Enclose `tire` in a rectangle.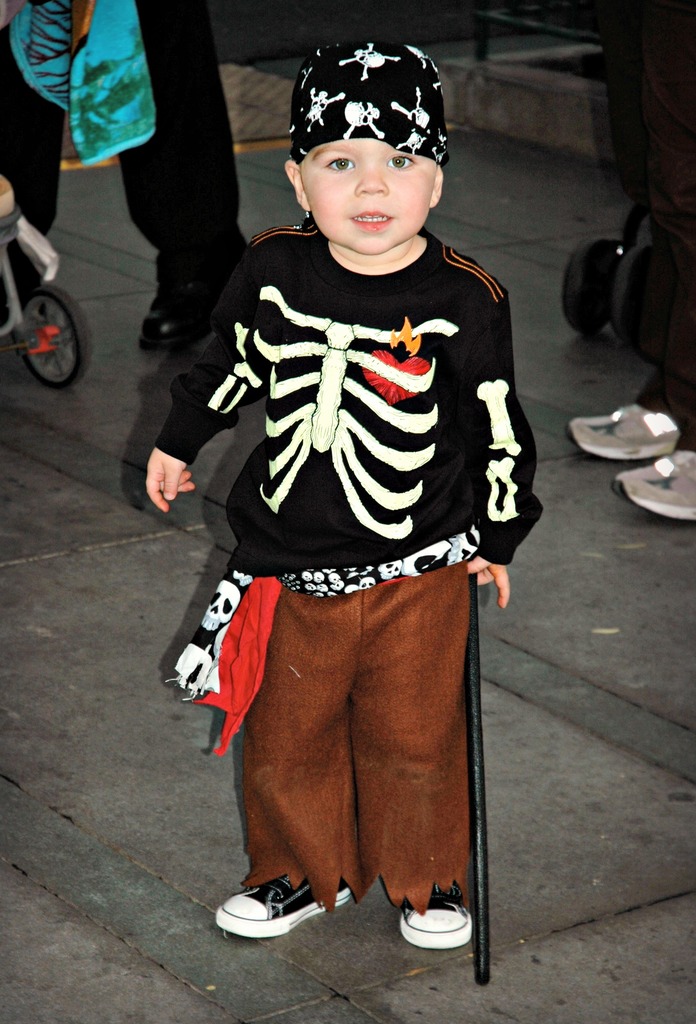
x1=613 y1=242 x2=659 y2=335.
